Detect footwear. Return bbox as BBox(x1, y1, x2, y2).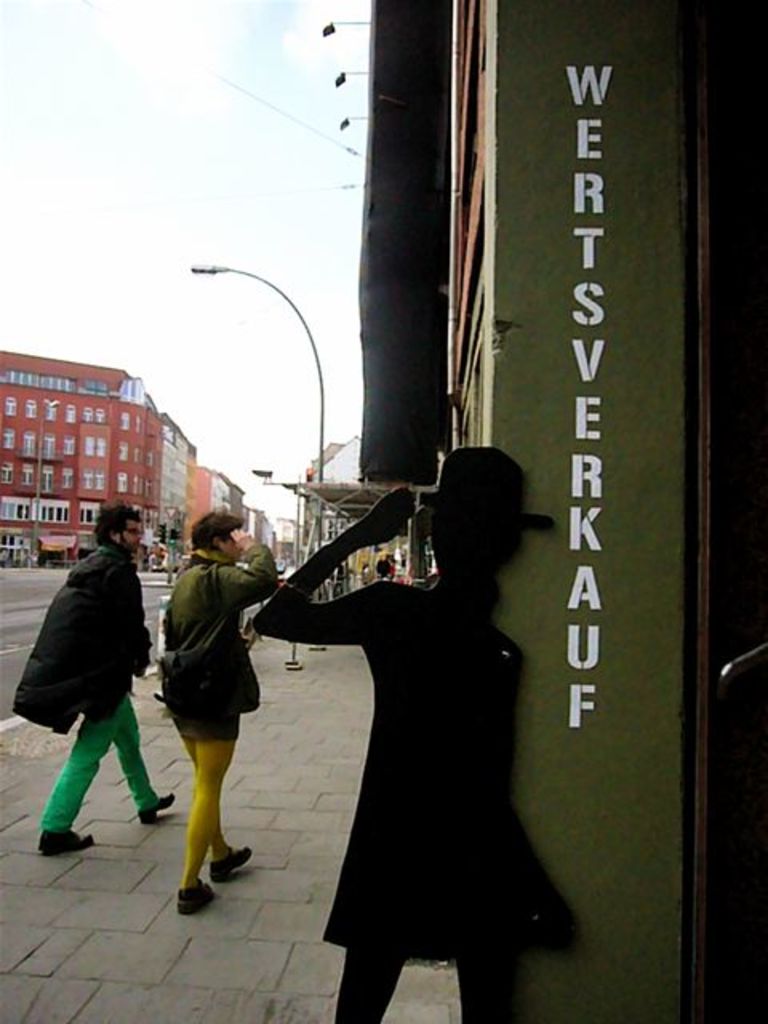
BBox(179, 875, 214, 914).
